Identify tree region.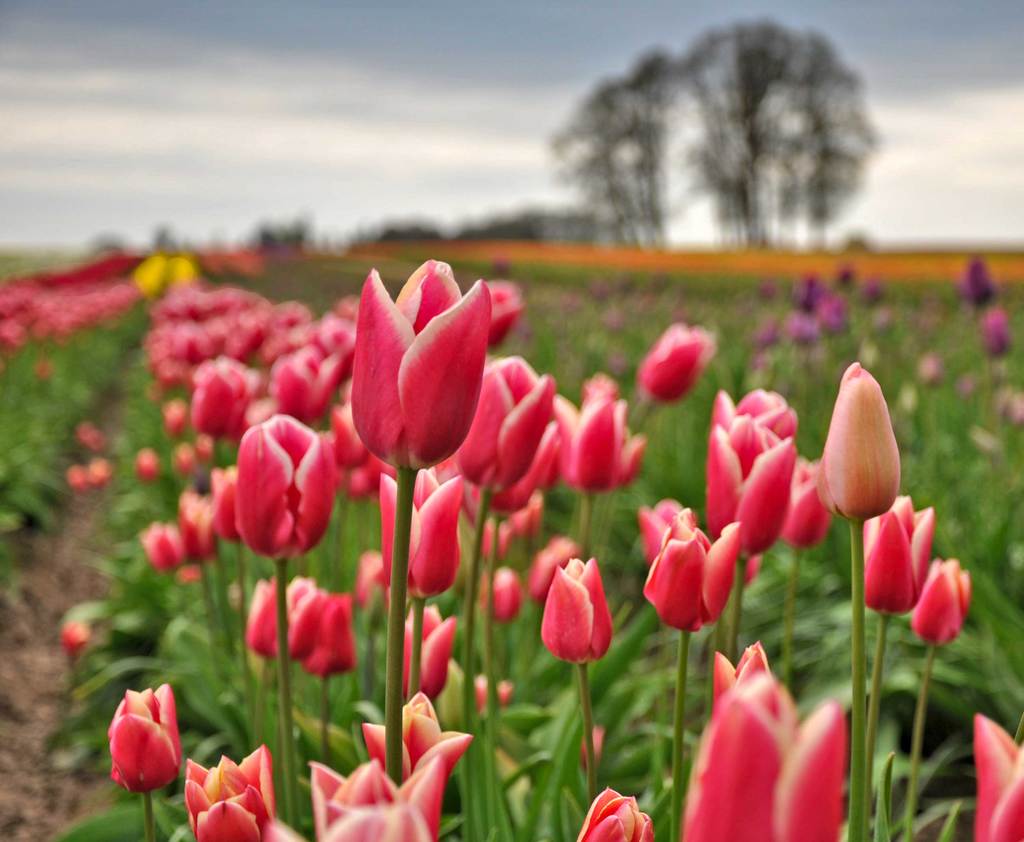
Region: 664, 3, 809, 254.
